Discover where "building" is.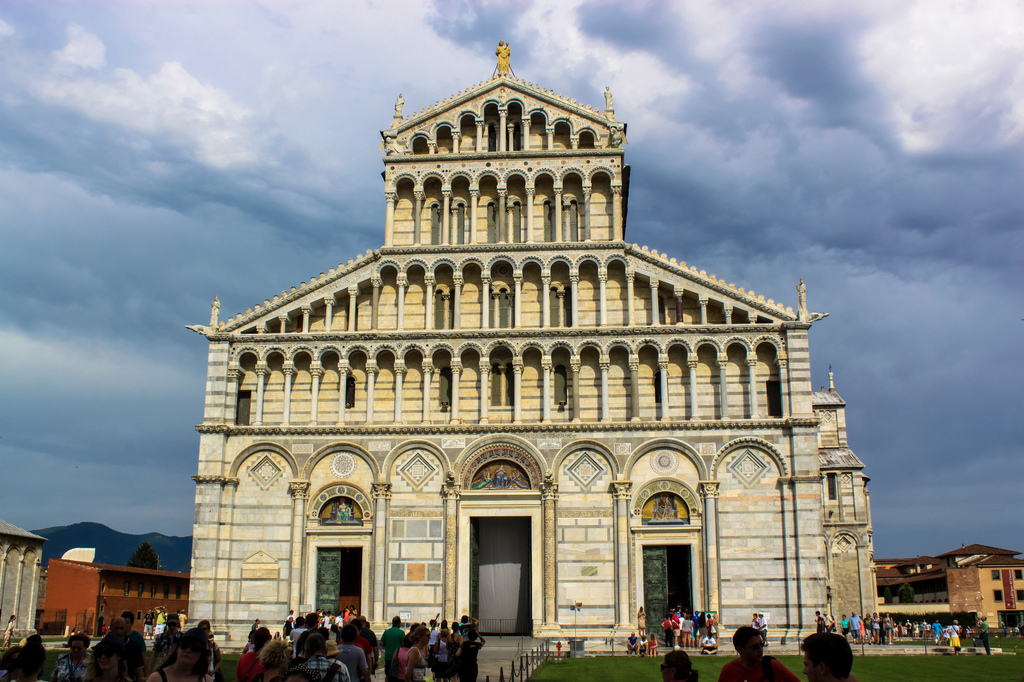
Discovered at Rect(28, 559, 193, 643).
